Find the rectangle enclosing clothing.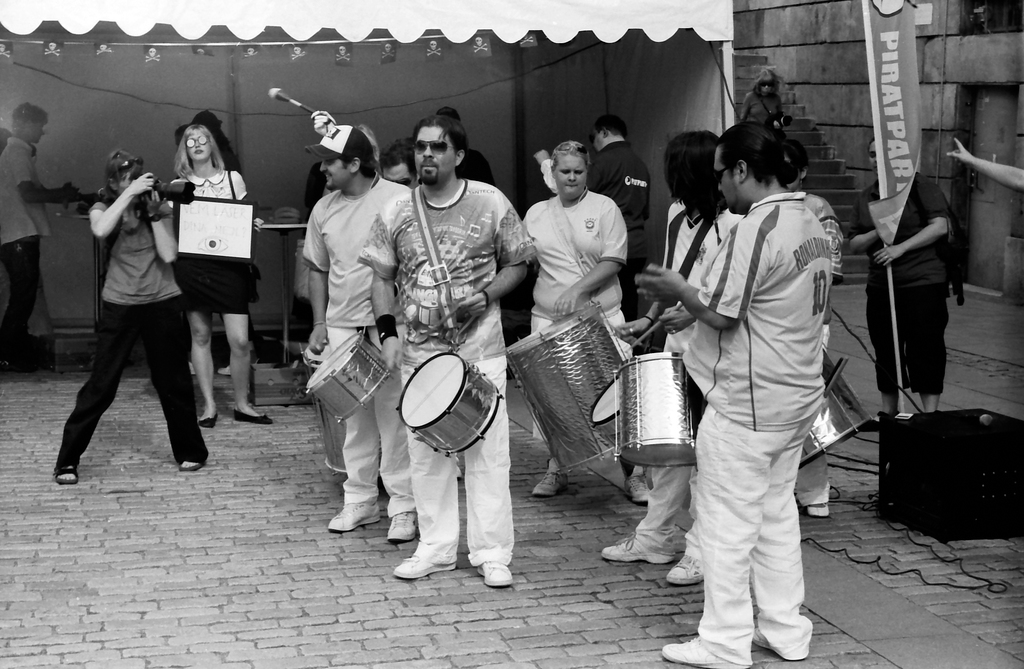
Rect(300, 164, 414, 518).
